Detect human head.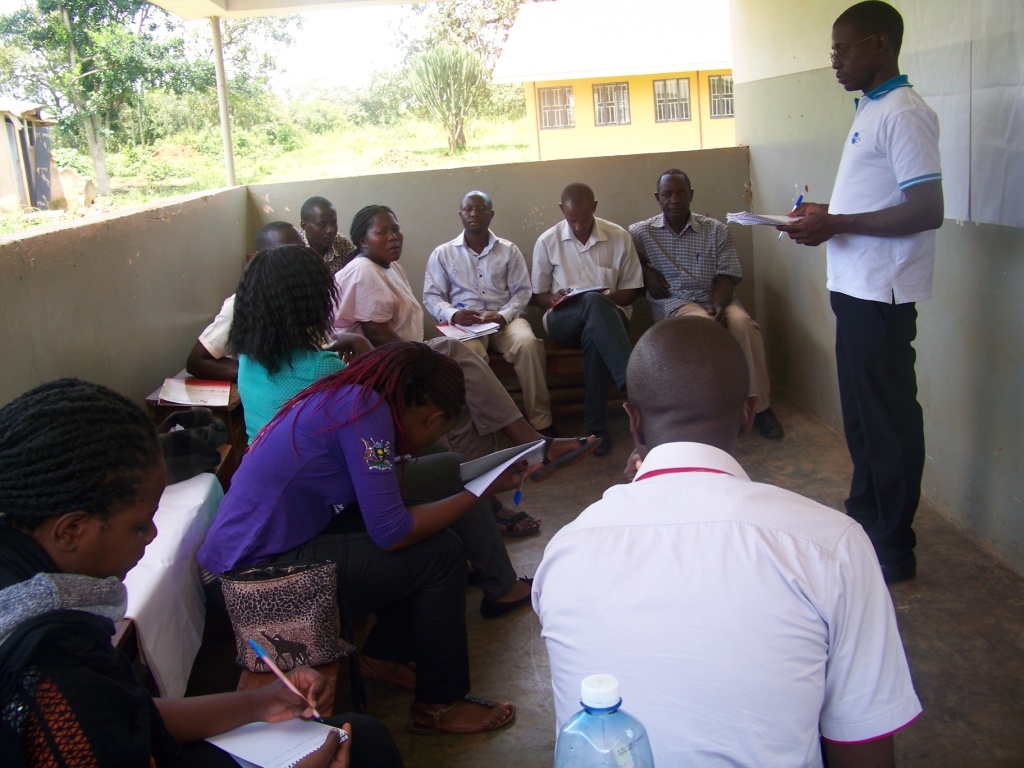
Detected at bbox=[558, 186, 597, 239].
